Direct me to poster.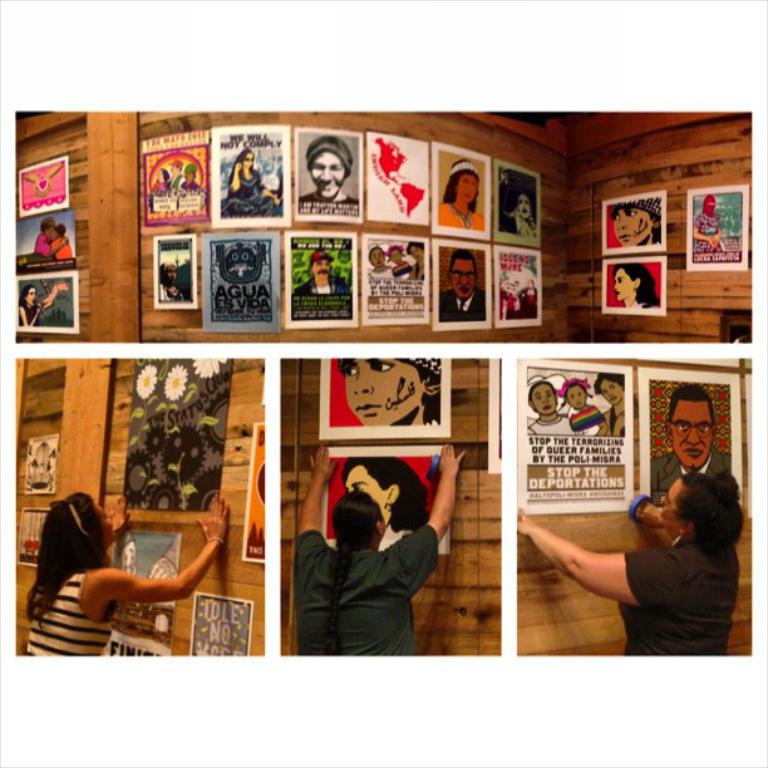
Direction: region(285, 231, 359, 331).
